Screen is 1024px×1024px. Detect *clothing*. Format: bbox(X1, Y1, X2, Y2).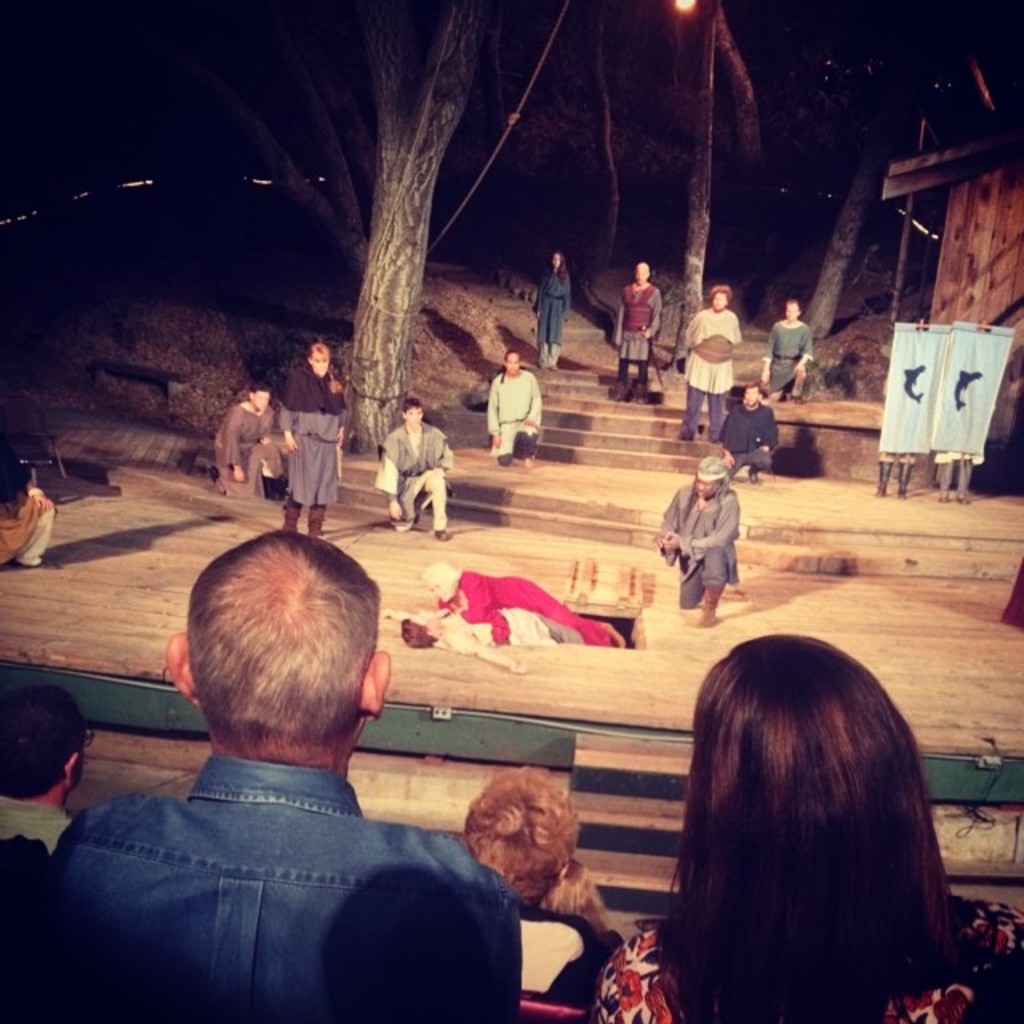
bbox(437, 573, 613, 642).
